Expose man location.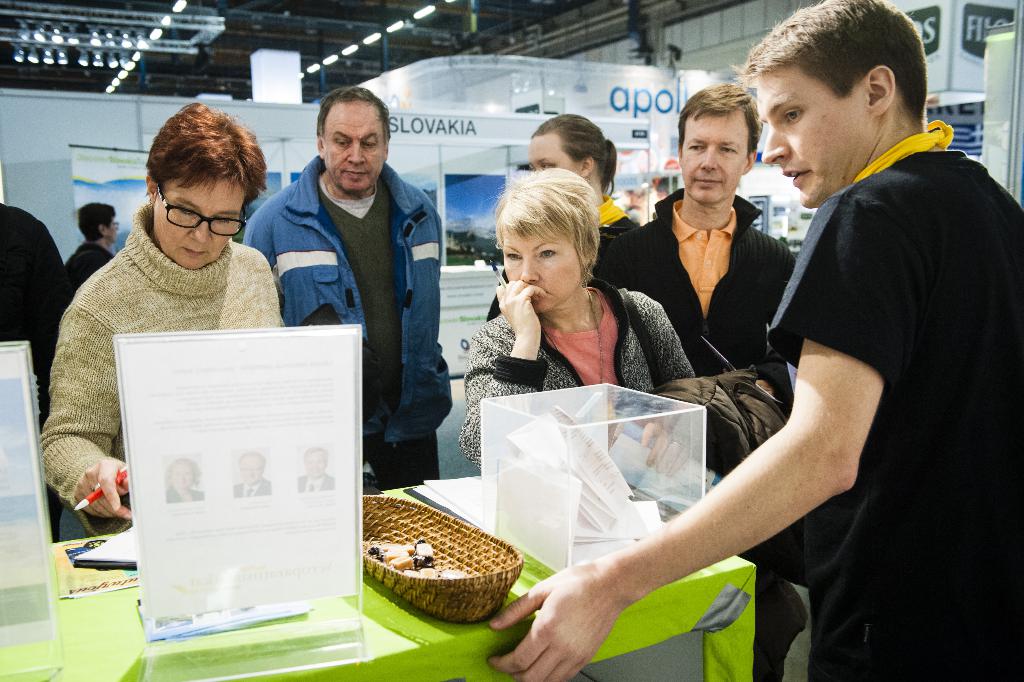
Exposed at [600, 83, 794, 404].
